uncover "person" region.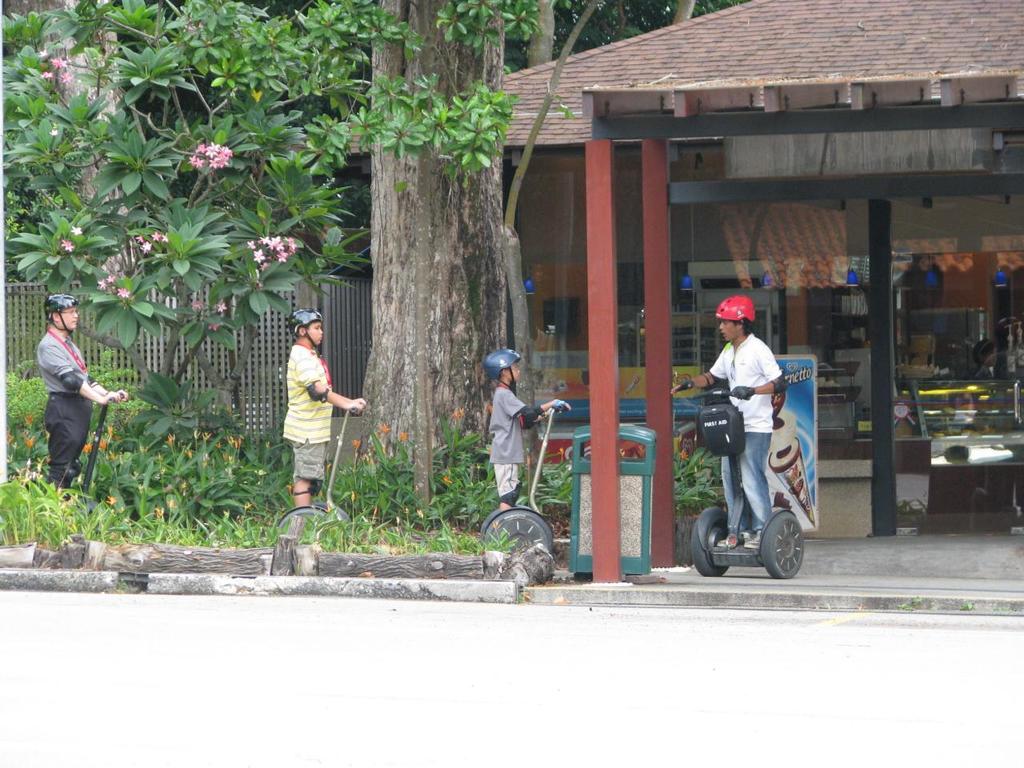
Uncovered: 482/348/572/506.
